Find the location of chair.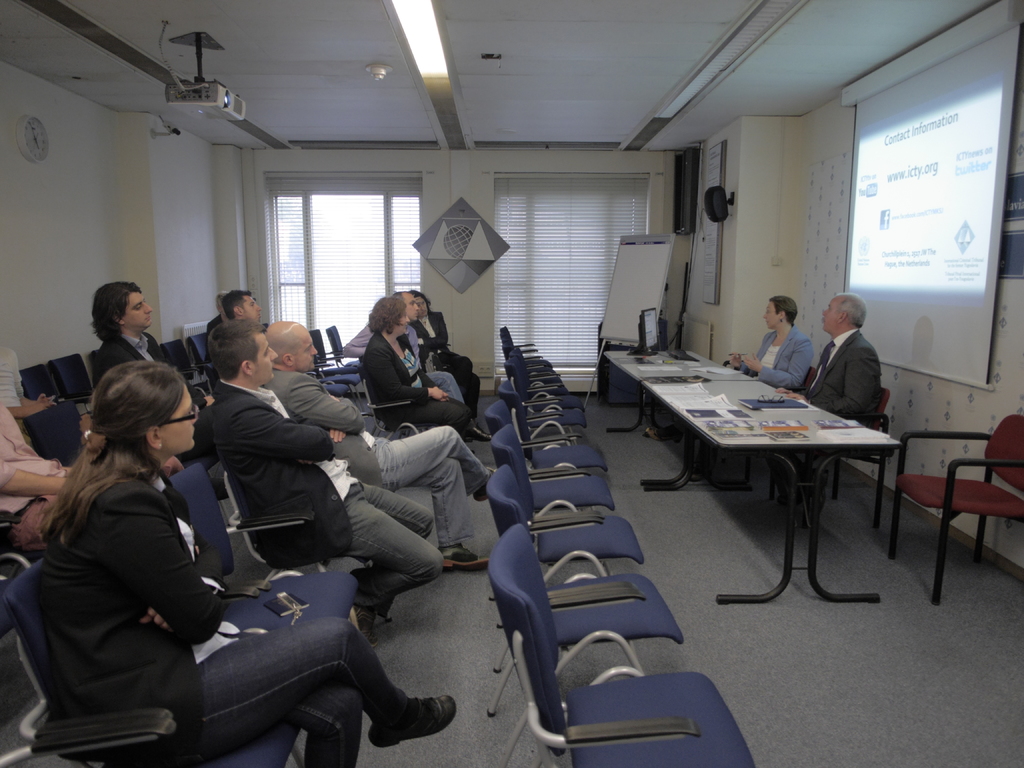
Location: (left=166, top=474, right=366, bottom=637).
